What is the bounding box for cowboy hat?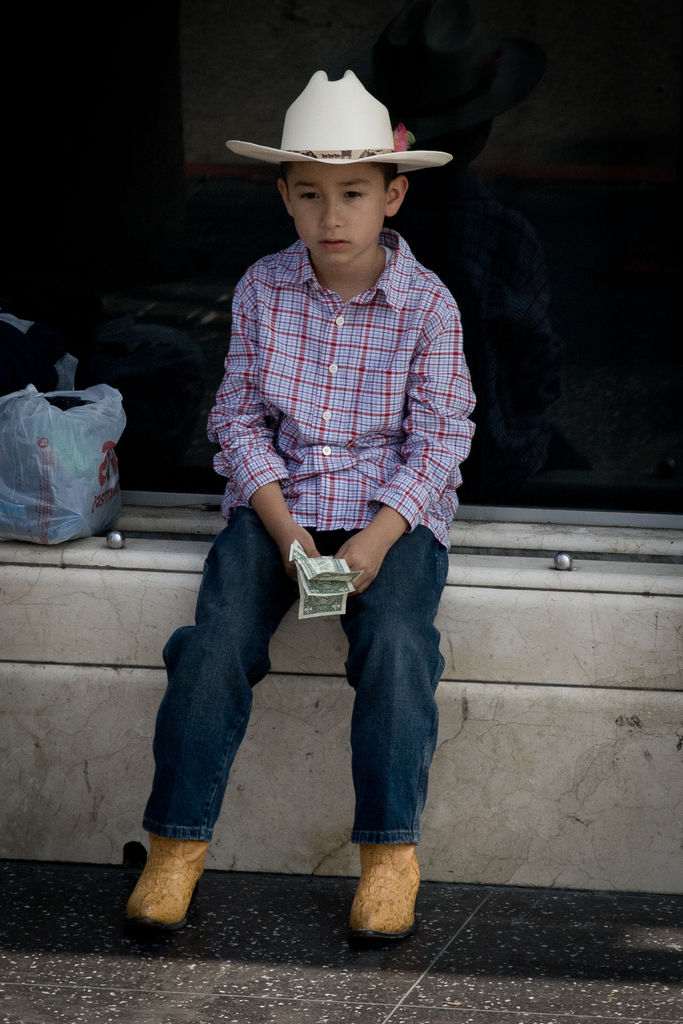
[227,61,456,169].
